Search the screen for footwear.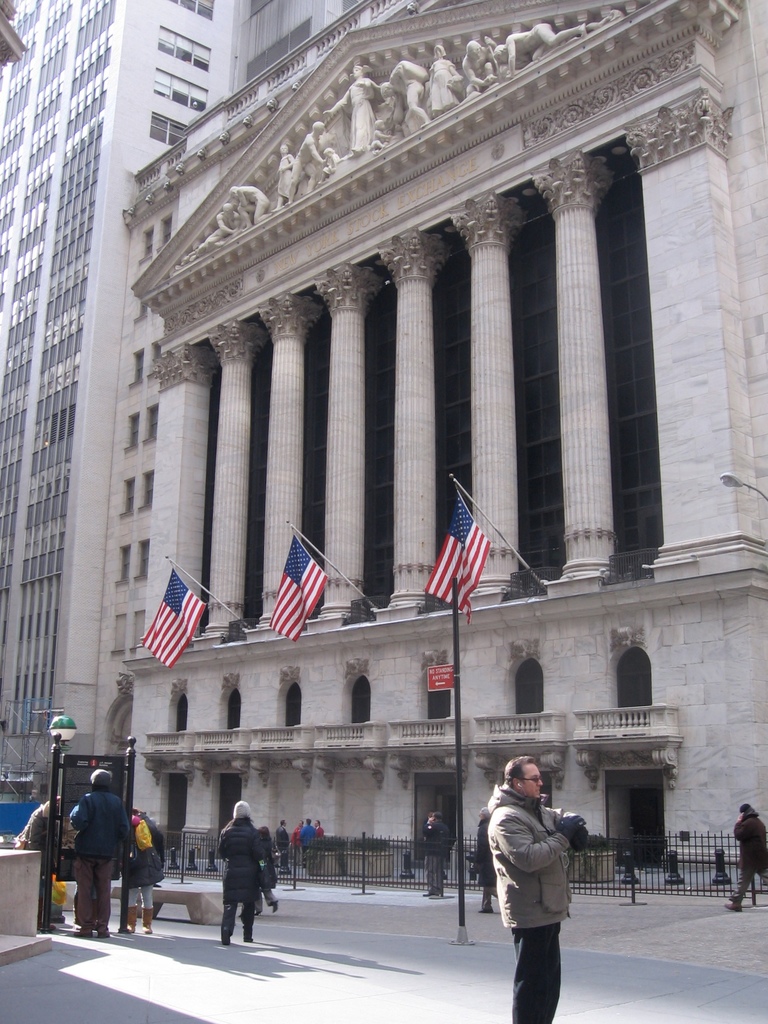
Found at region(76, 929, 92, 941).
